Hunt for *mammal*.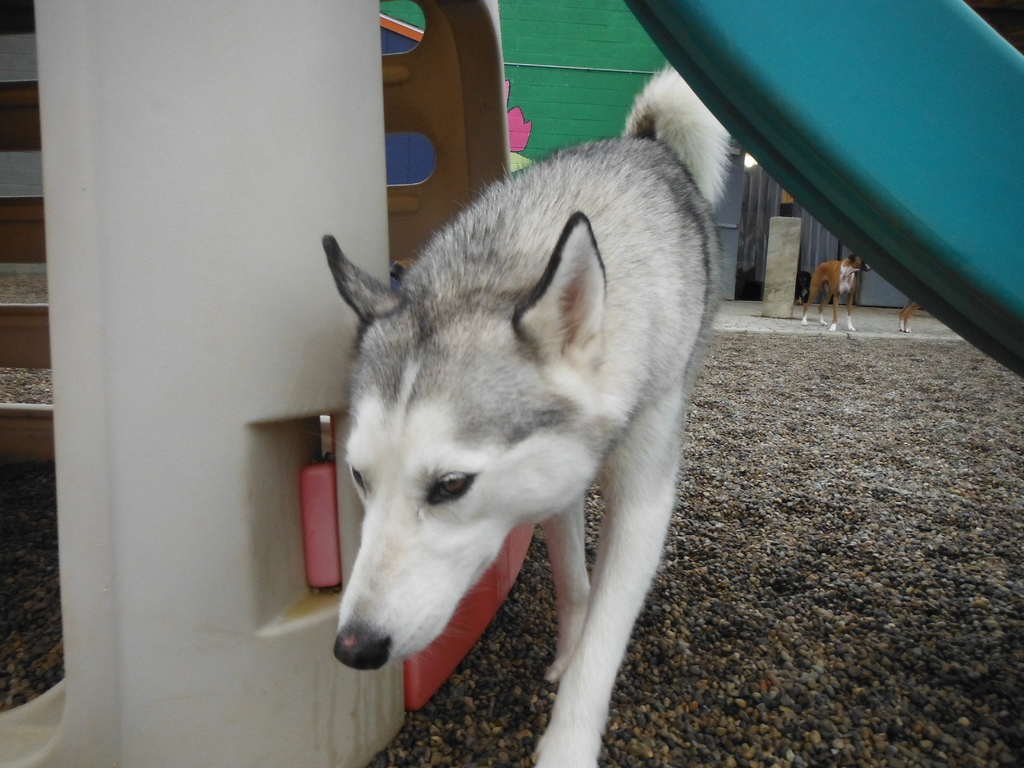
Hunted down at [x1=315, y1=63, x2=734, y2=767].
